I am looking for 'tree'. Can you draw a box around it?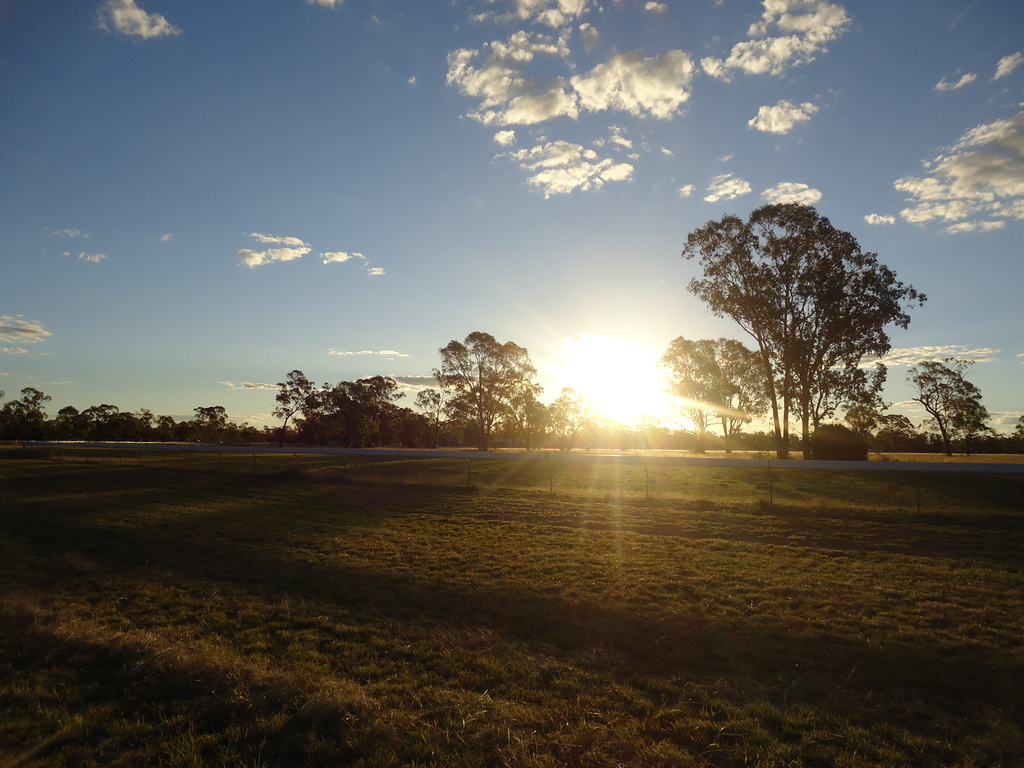
Sure, the bounding box is Rect(532, 376, 594, 455).
